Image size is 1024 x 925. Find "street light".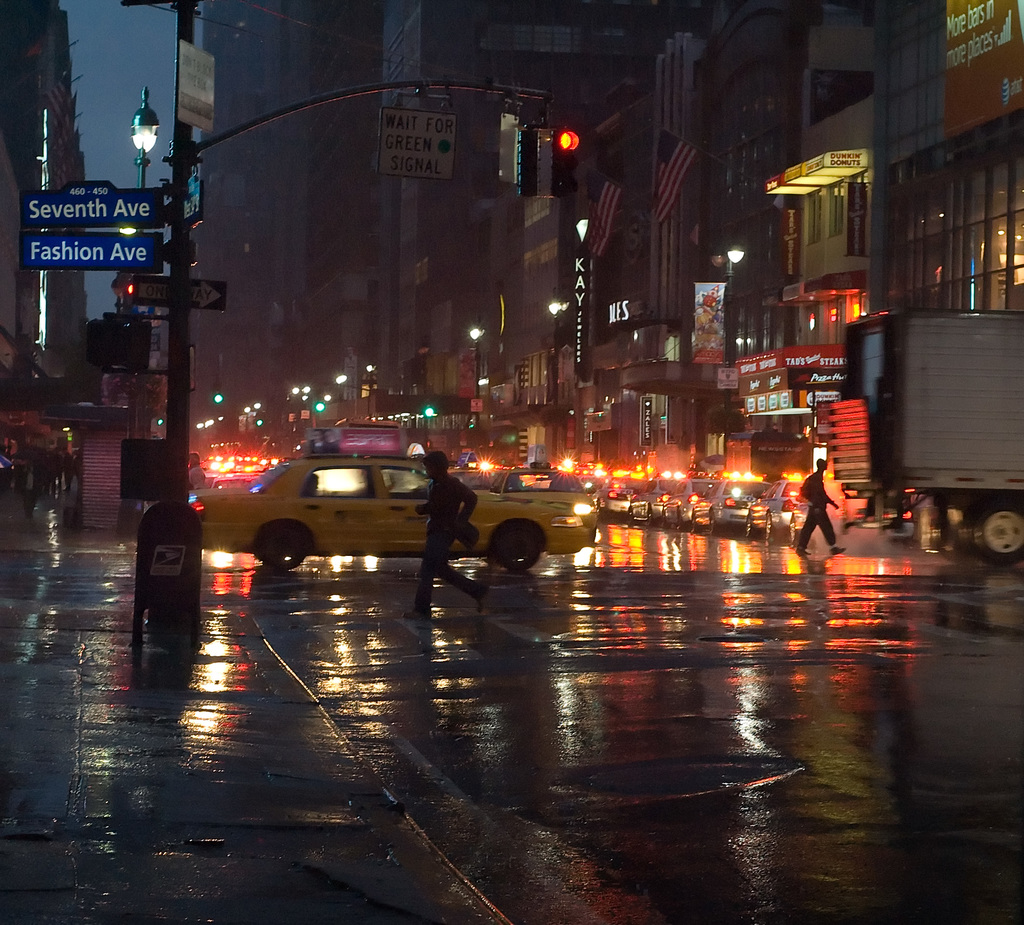
detection(361, 357, 377, 415).
